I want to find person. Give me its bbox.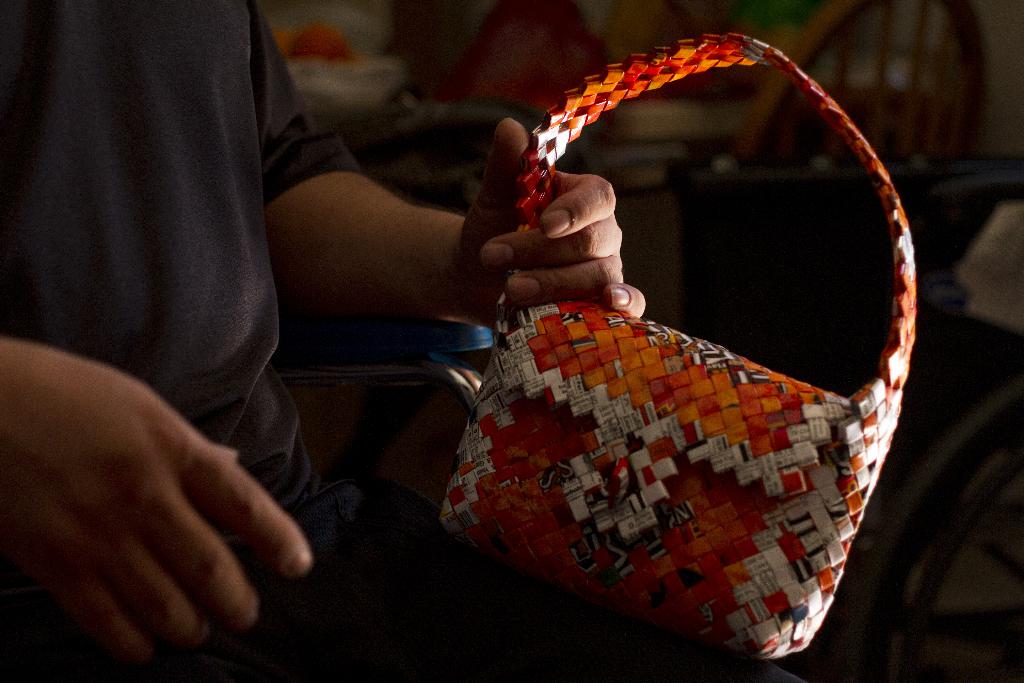
bbox(0, 0, 646, 682).
